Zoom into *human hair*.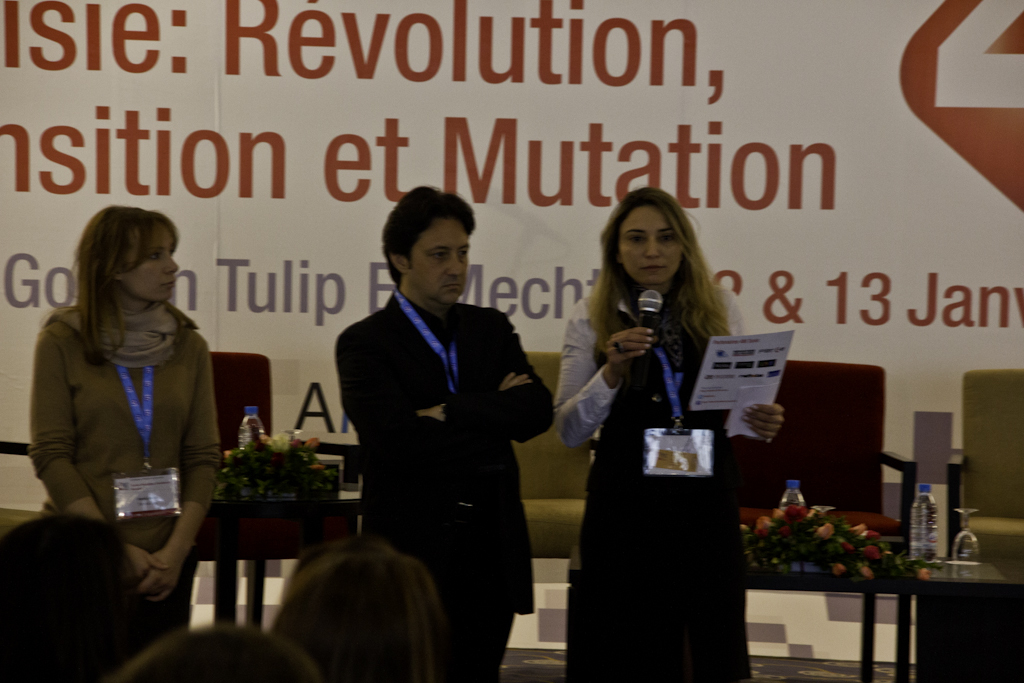
Zoom target: l=0, t=510, r=150, b=682.
